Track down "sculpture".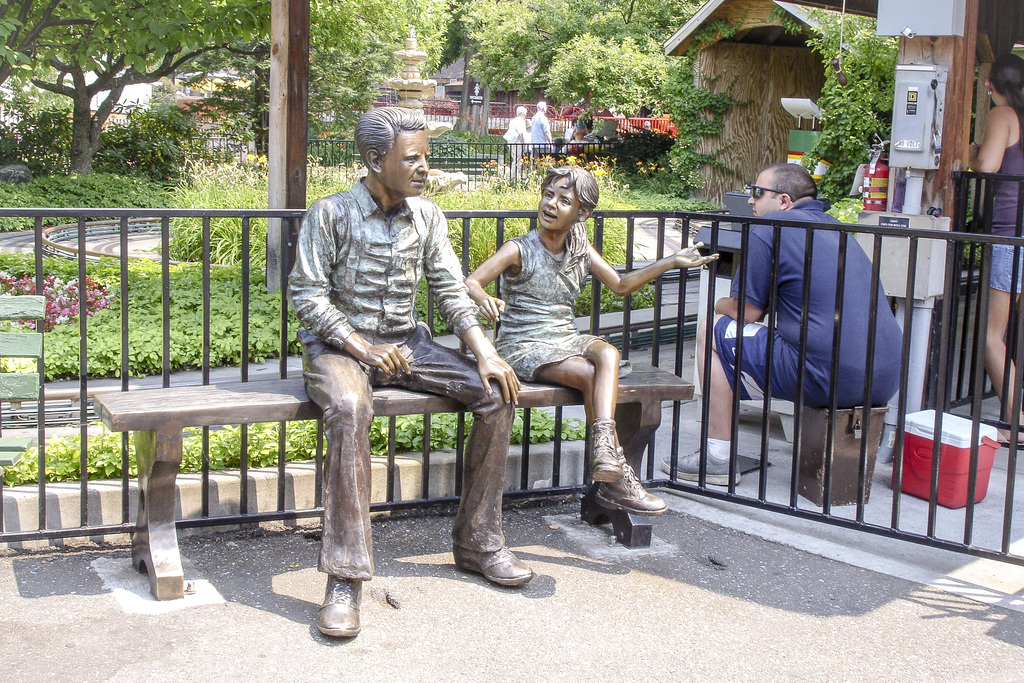
Tracked to crop(422, 171, 481, 192).
